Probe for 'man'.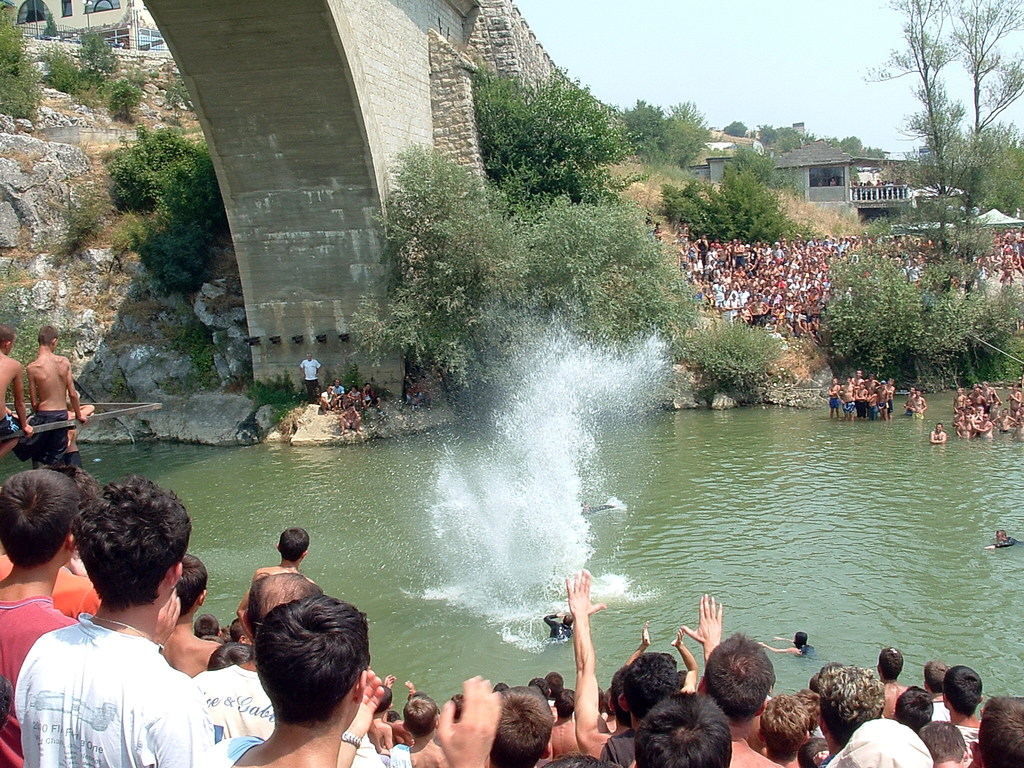
Probe result: 10, 501, 256, 767.
